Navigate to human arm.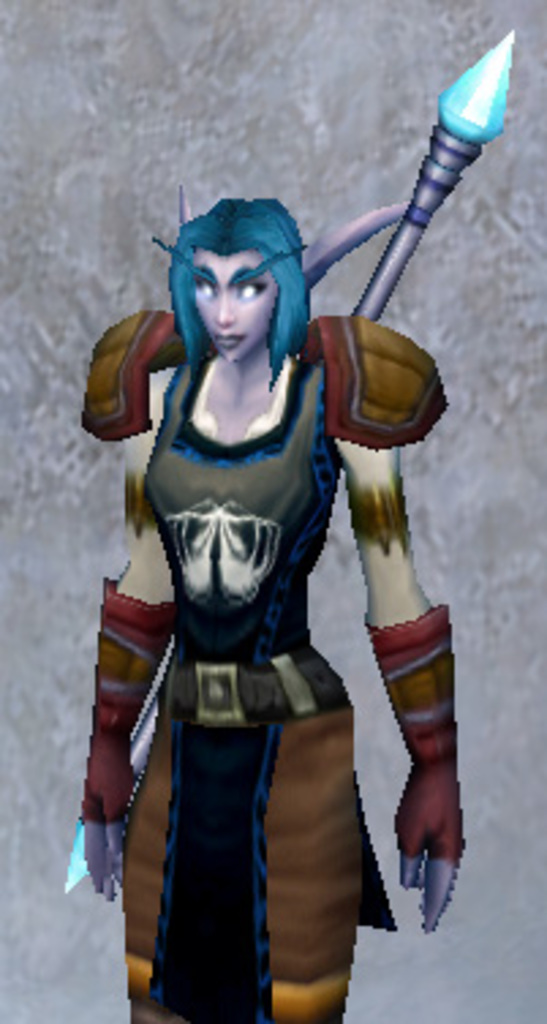
Navigation target: x1=321, y1=455, x2=479, y2=931.
